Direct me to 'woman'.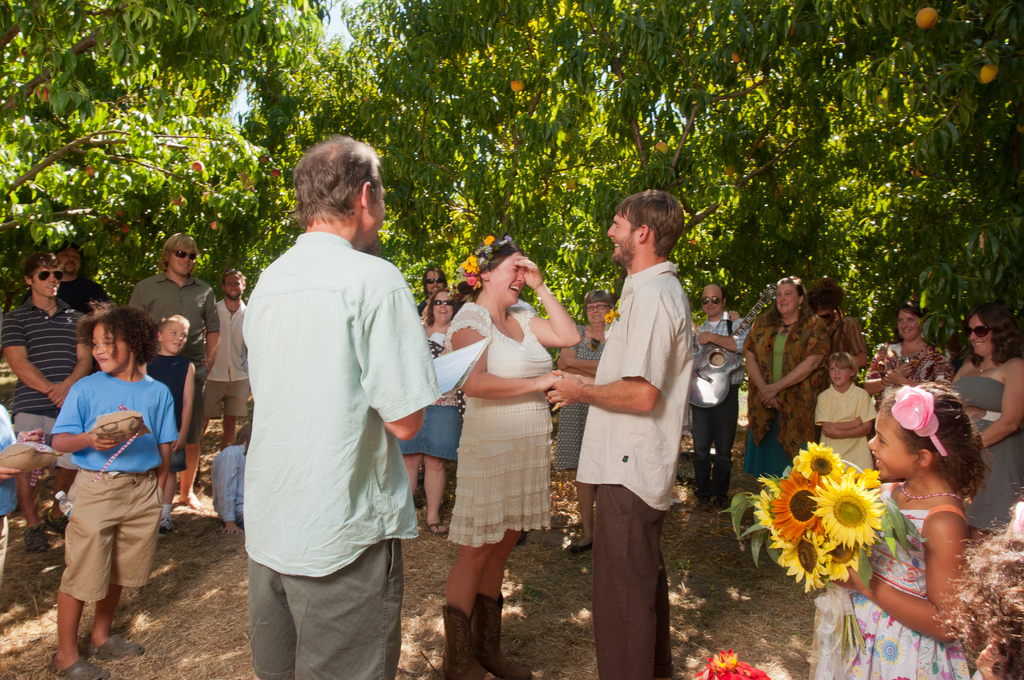
Direction: pyautogui.locateOnScreen(950, 302, 1023, 539).
